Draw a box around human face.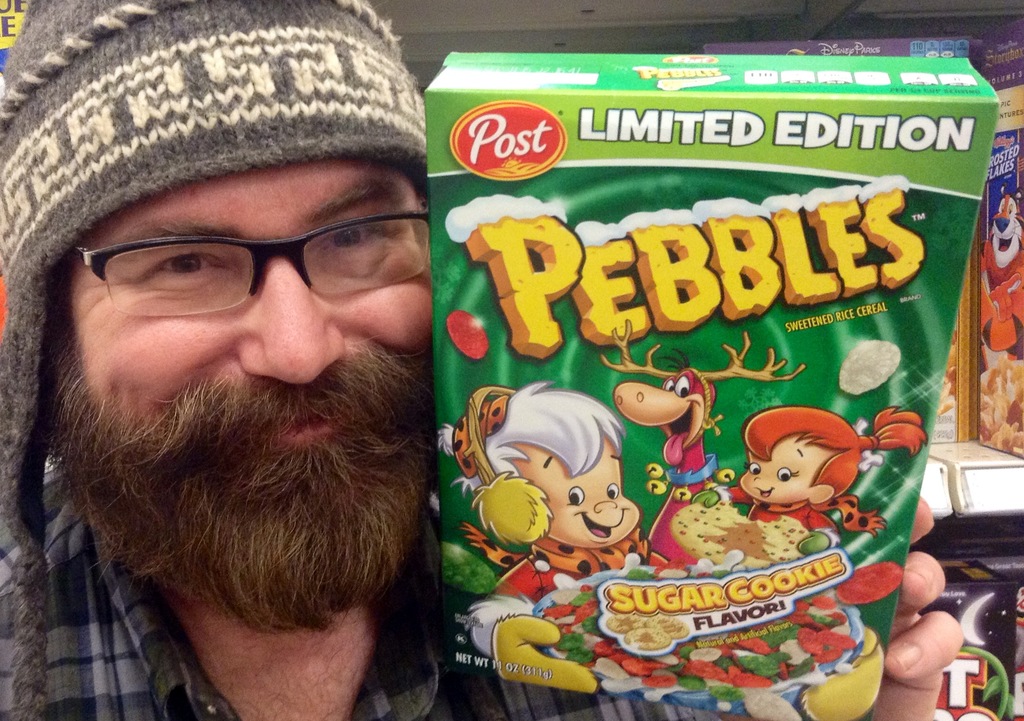
crop(69, 159, 438, 546).
